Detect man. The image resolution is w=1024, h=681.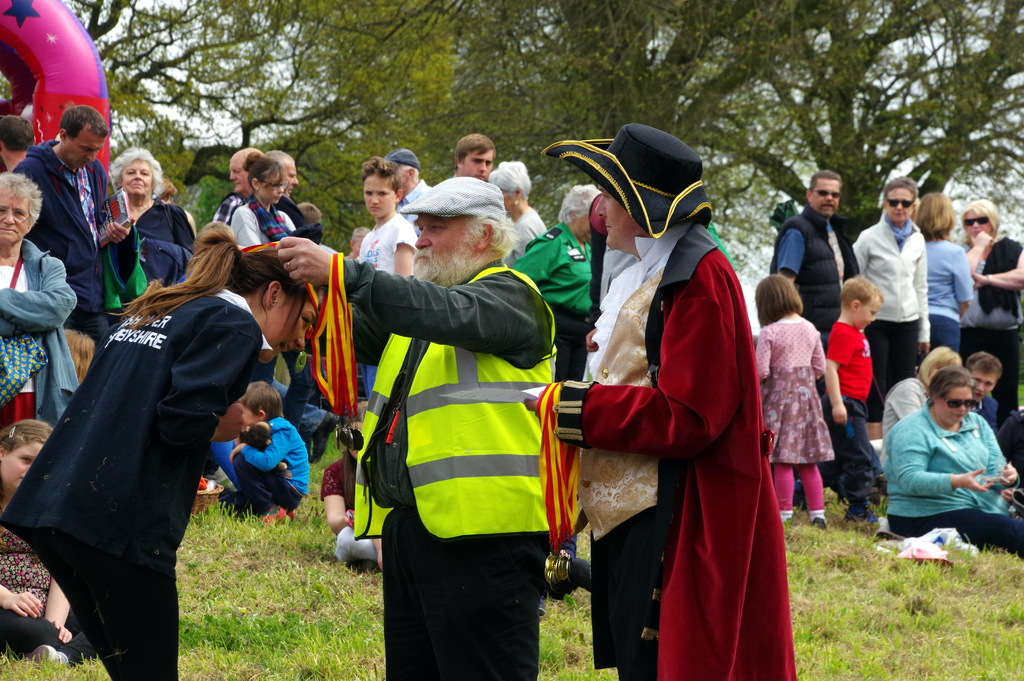
box(771, 167, 869, 484).
